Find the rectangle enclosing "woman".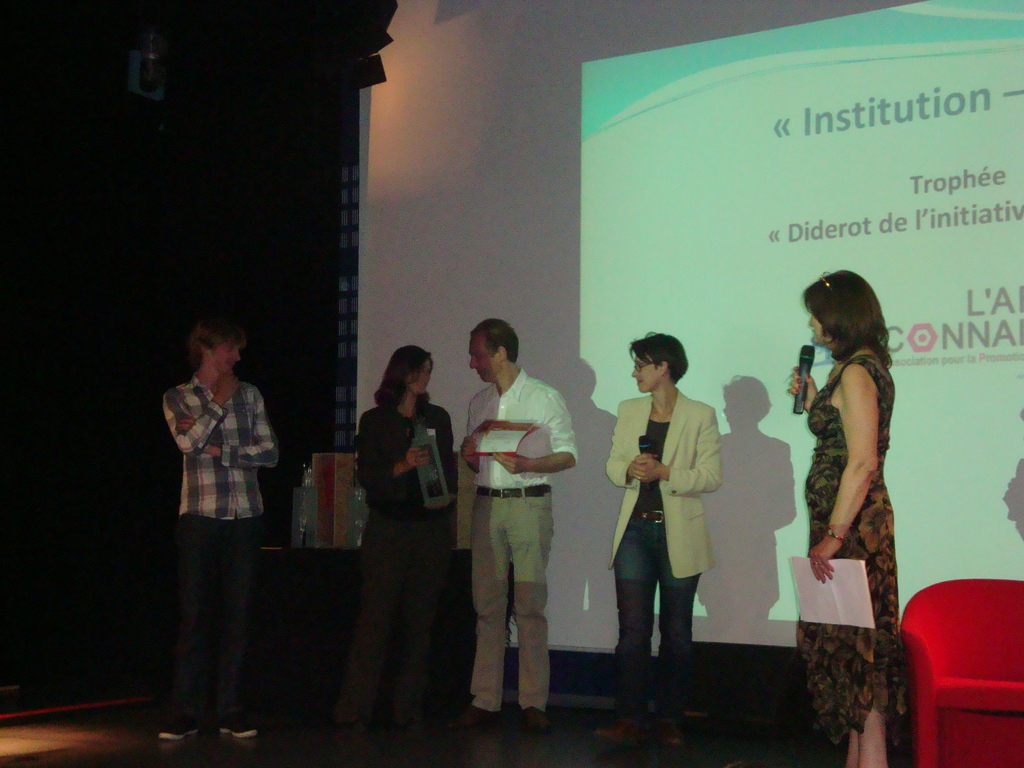
x1=781 y1=259 x2=912 y2=694.
